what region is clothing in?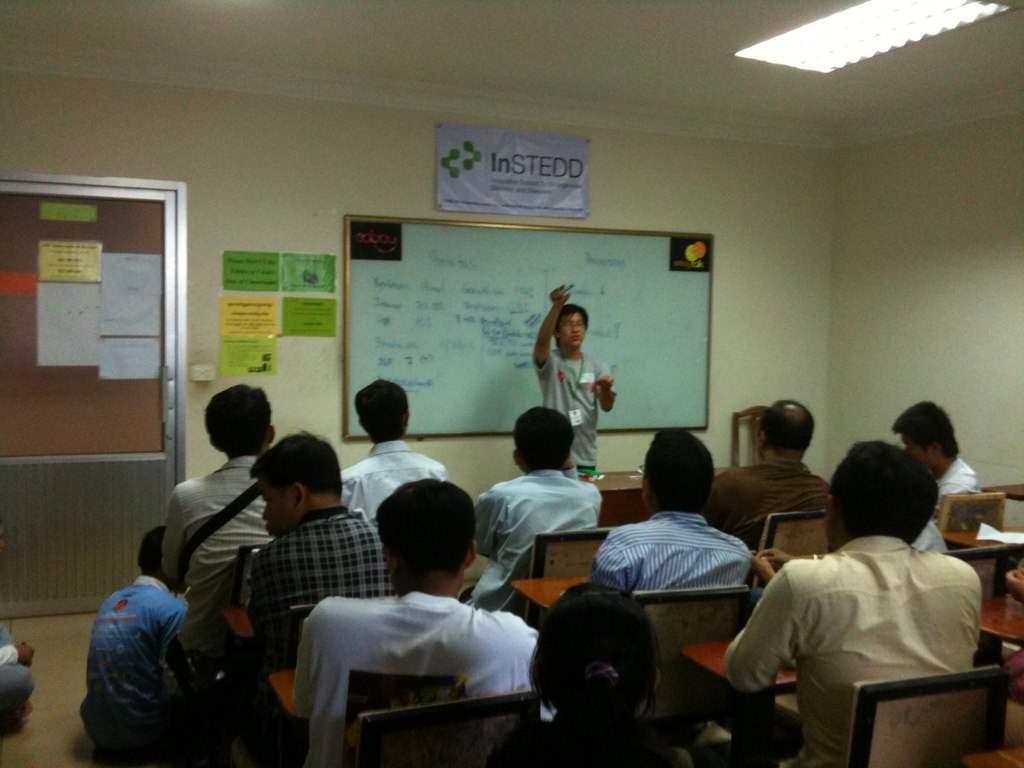
detection(903, 451, 981, 551).
